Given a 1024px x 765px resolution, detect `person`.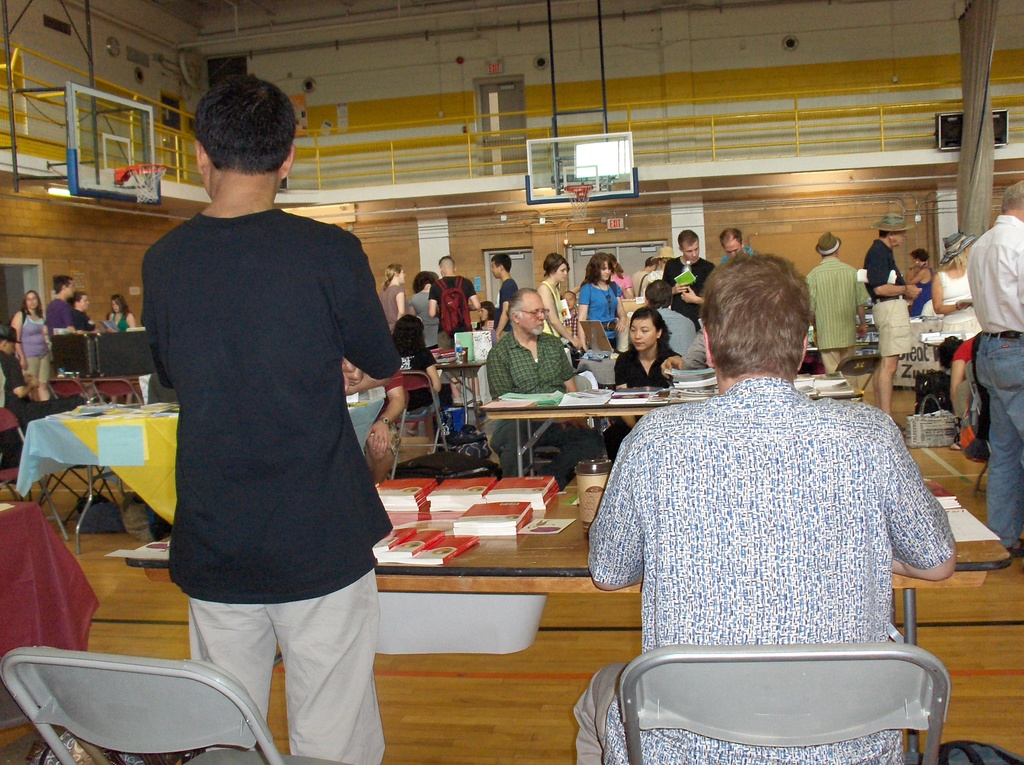
572, 255, 950, 736.
